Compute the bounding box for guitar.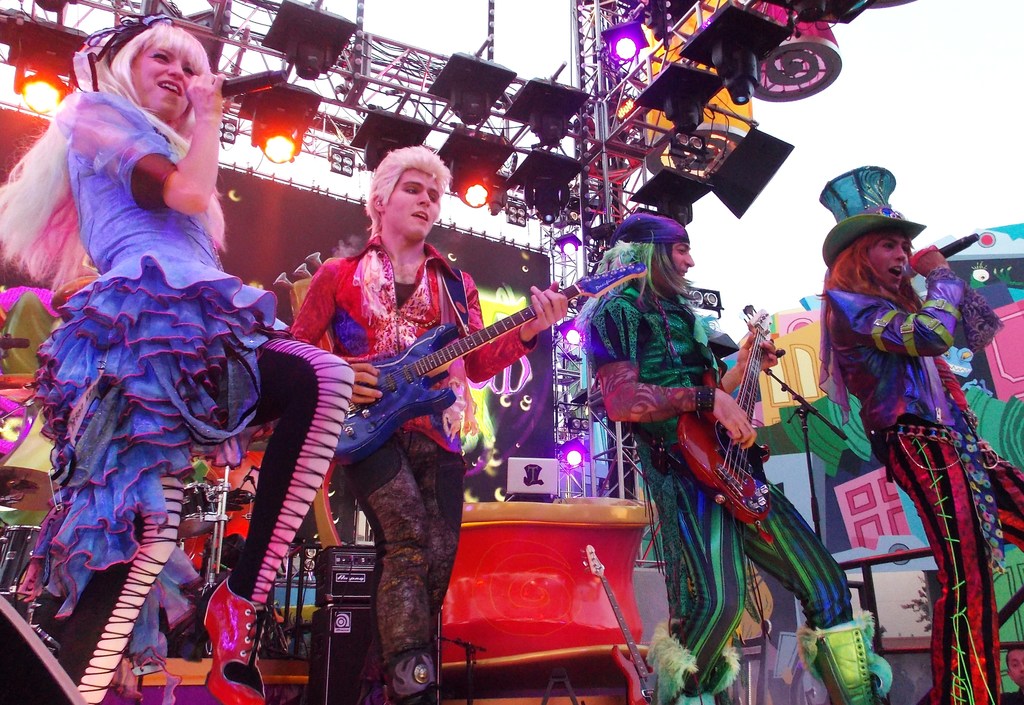
bbox(340, 257, 649, 466).
